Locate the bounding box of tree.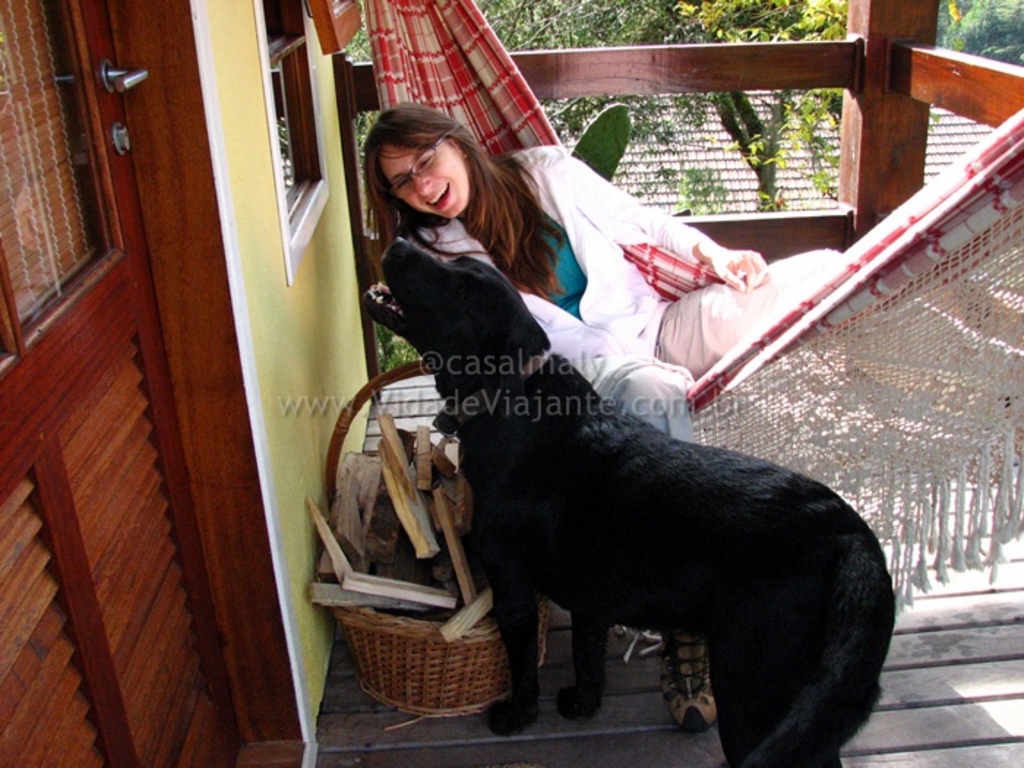
Bounding box: region(465, 0, 711, 186).
